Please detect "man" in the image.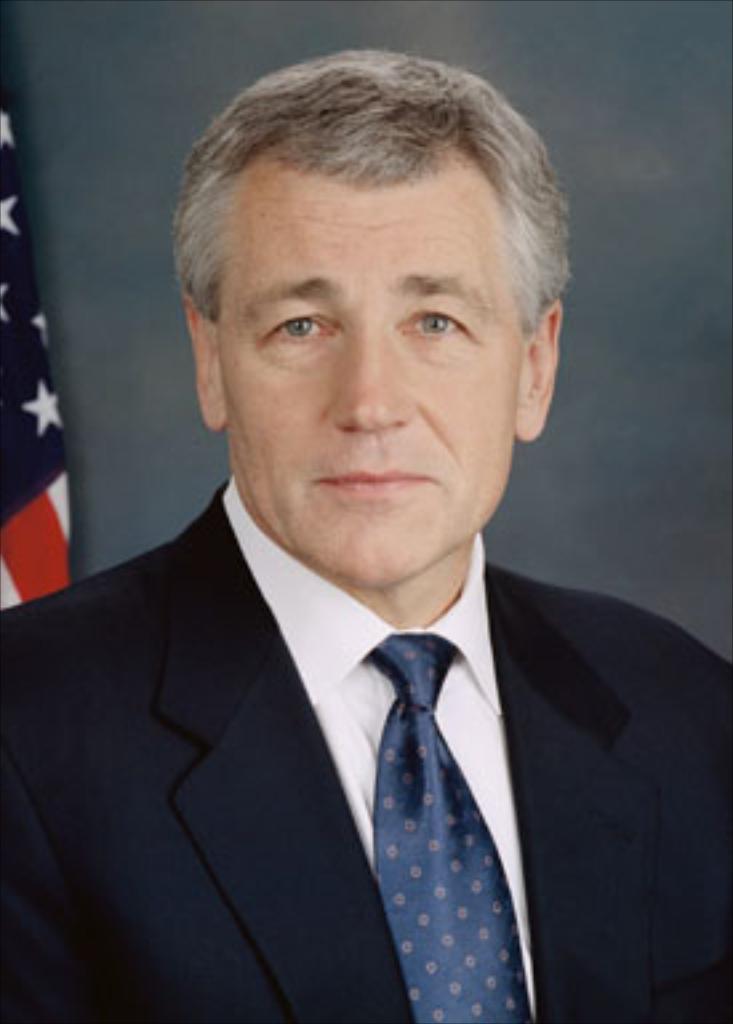
bbox=[0, 51, 730, 1021].
